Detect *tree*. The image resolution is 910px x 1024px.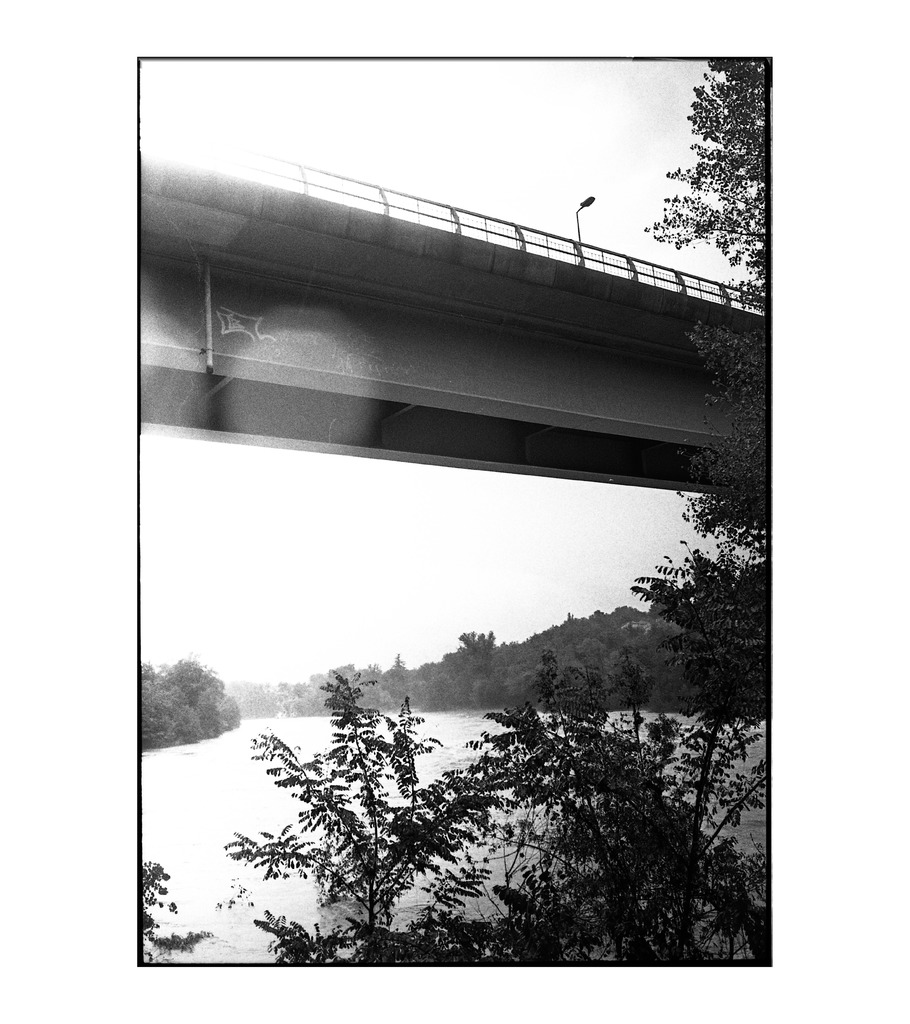
(167, 642, 763, 967).
